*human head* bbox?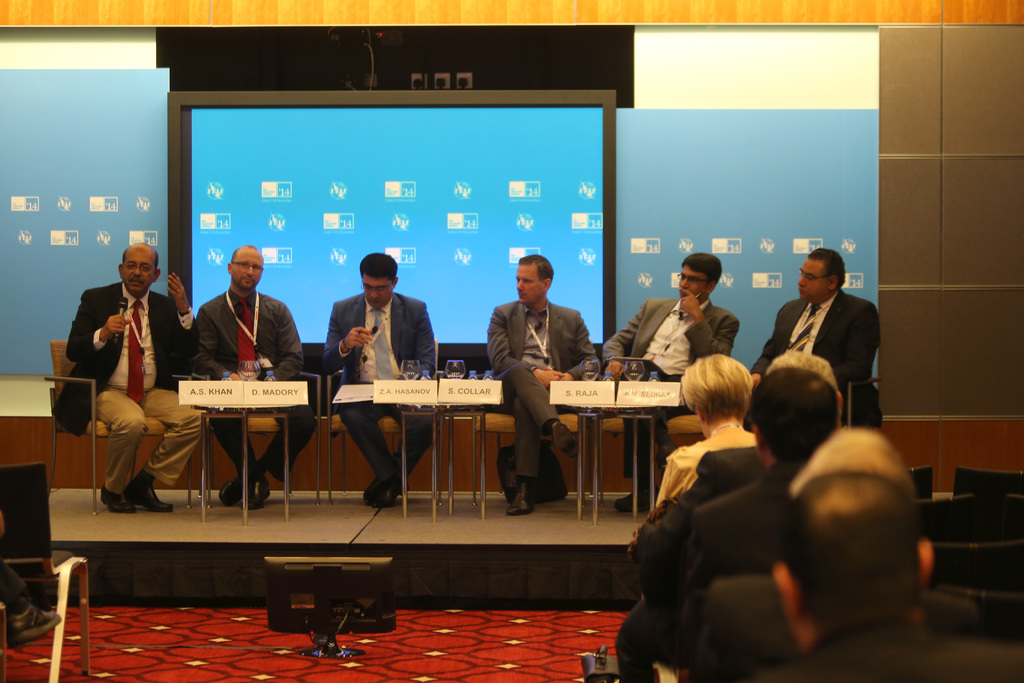
l=767, t=349, r=840, b=425
